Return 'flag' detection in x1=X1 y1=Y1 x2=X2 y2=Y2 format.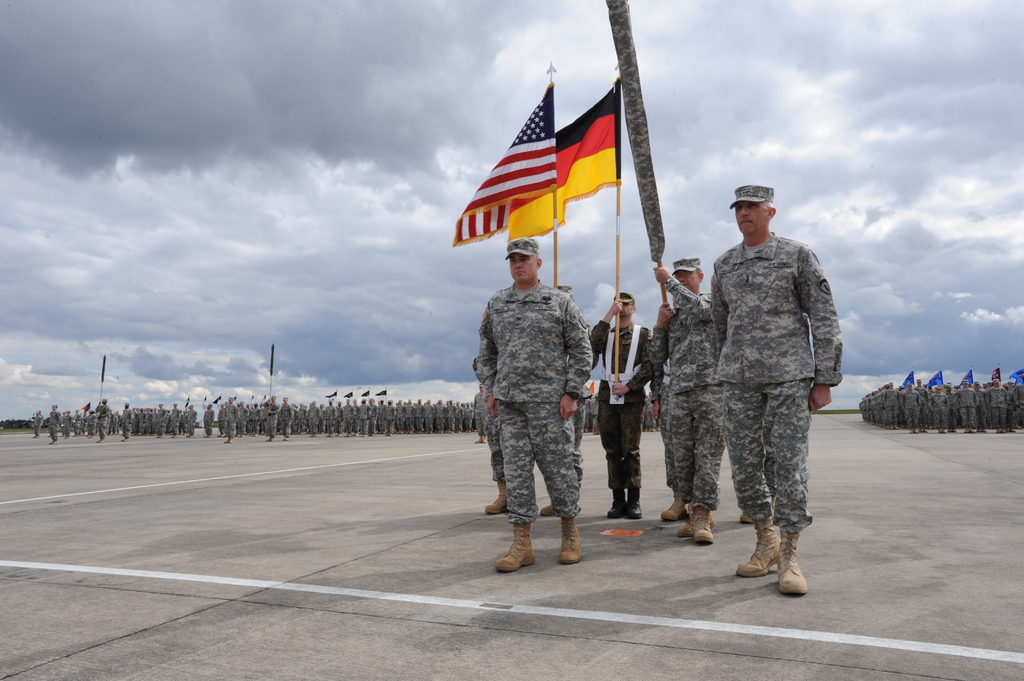
x1=327 y1=390 x2=336 y2=402.
